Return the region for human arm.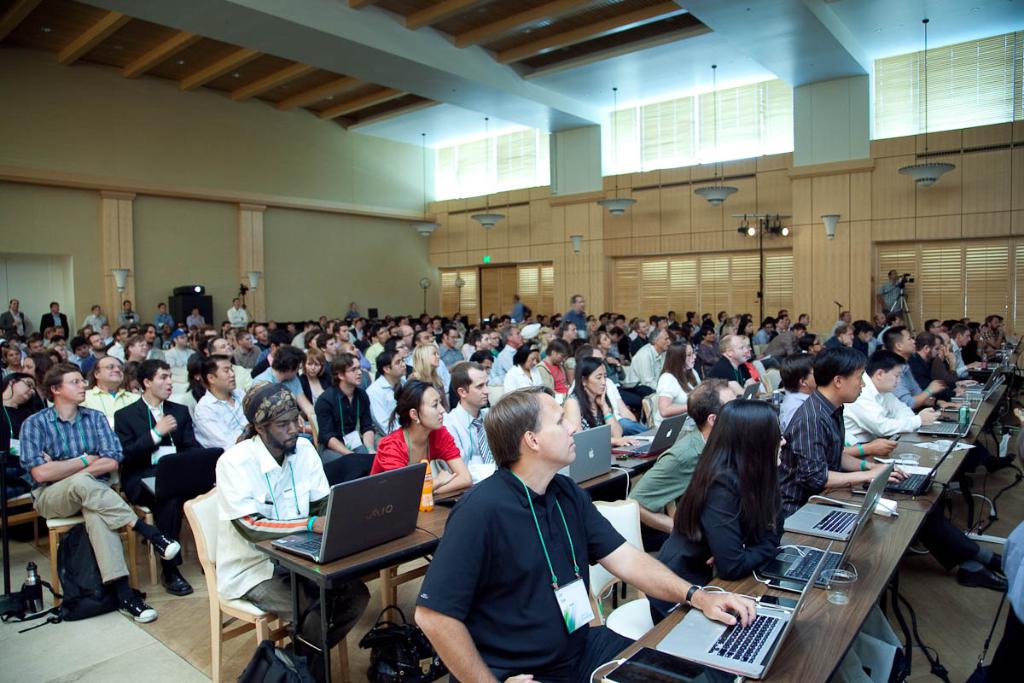
<bbox>952, 359, 981, 377</bbox>.
